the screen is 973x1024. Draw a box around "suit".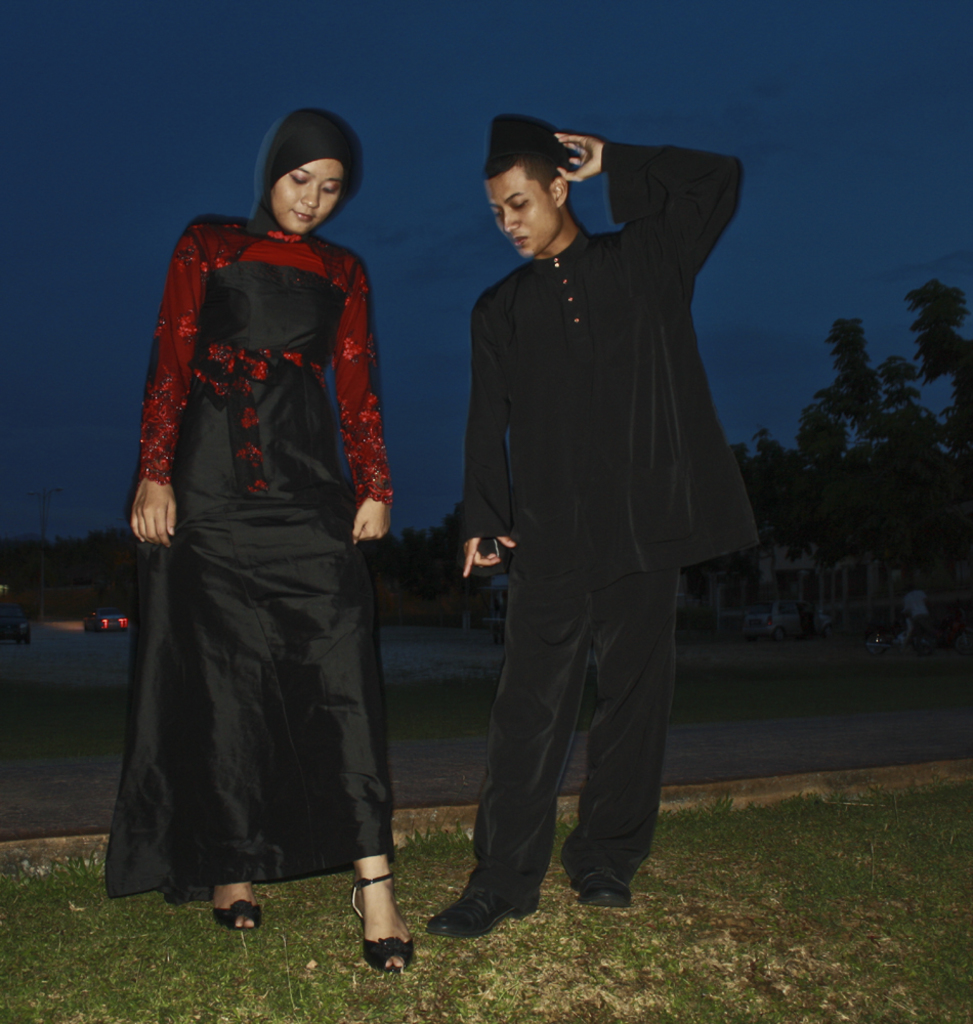
BBox(428, 137, 748, 924).
